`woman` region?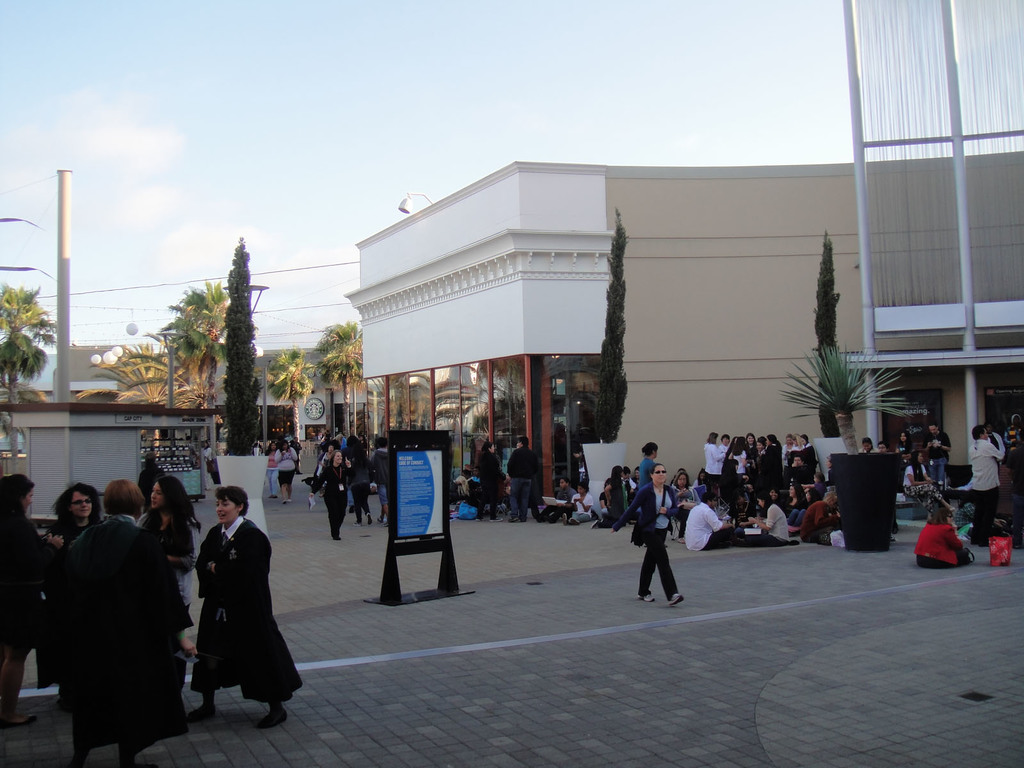
613/464/684/605
